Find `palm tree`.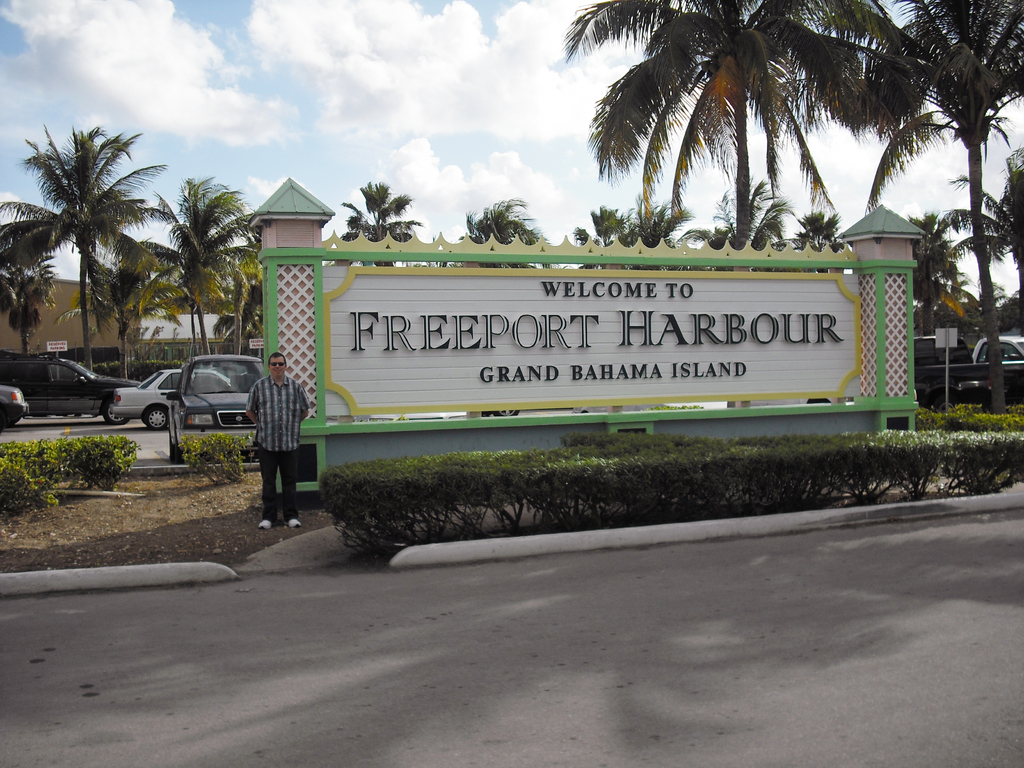
(left=154, top=179, right=266, bottom=363).
